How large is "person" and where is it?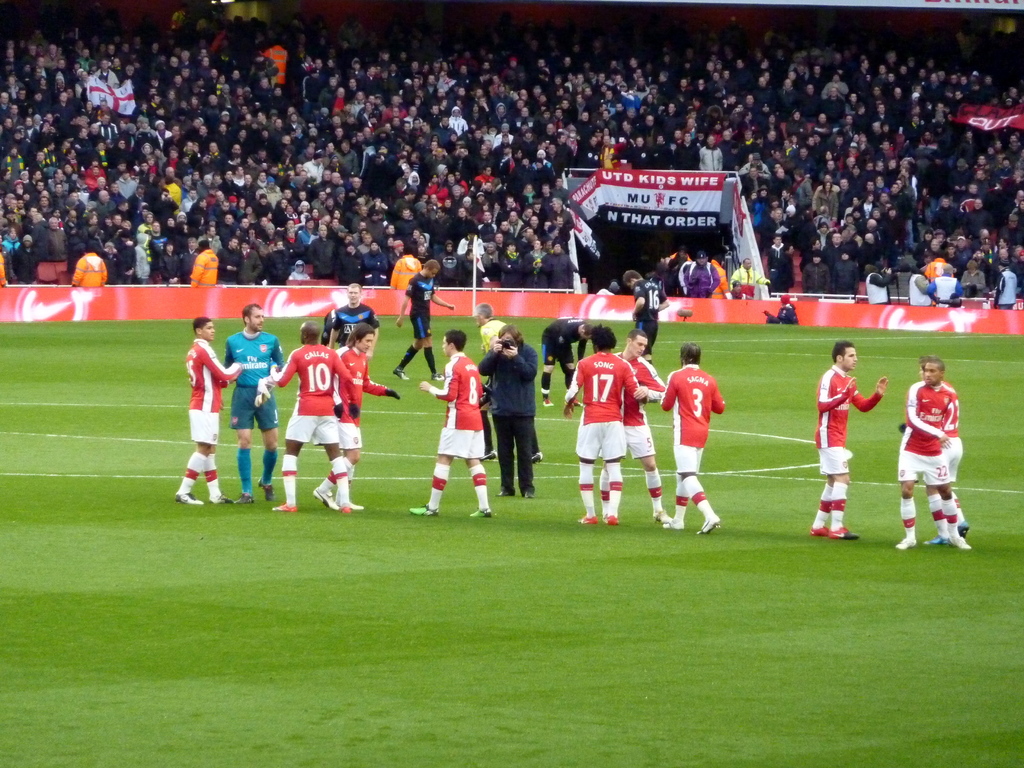
Bounding box: bbox(894, 356, 973, 553).
